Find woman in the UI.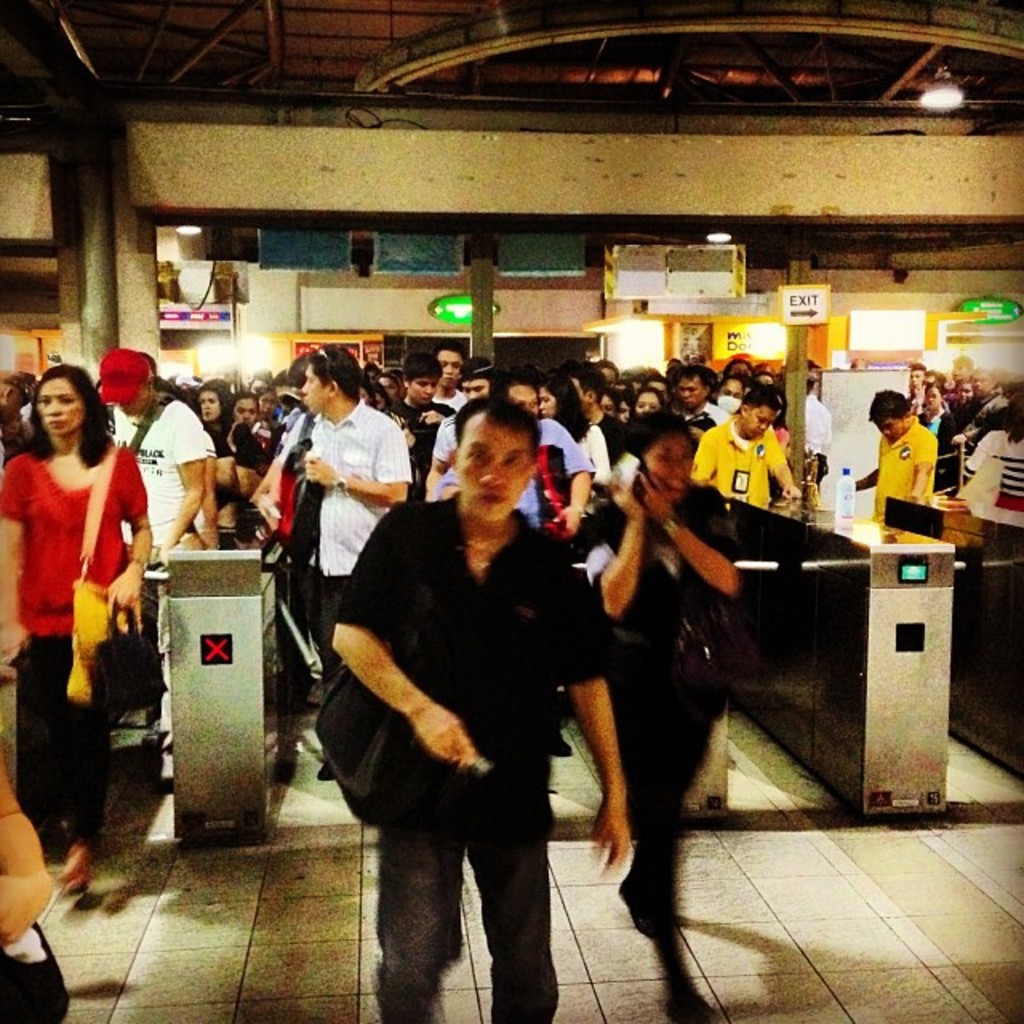
UI element at [x1=10, y1=331, x2=154, y2=901].
